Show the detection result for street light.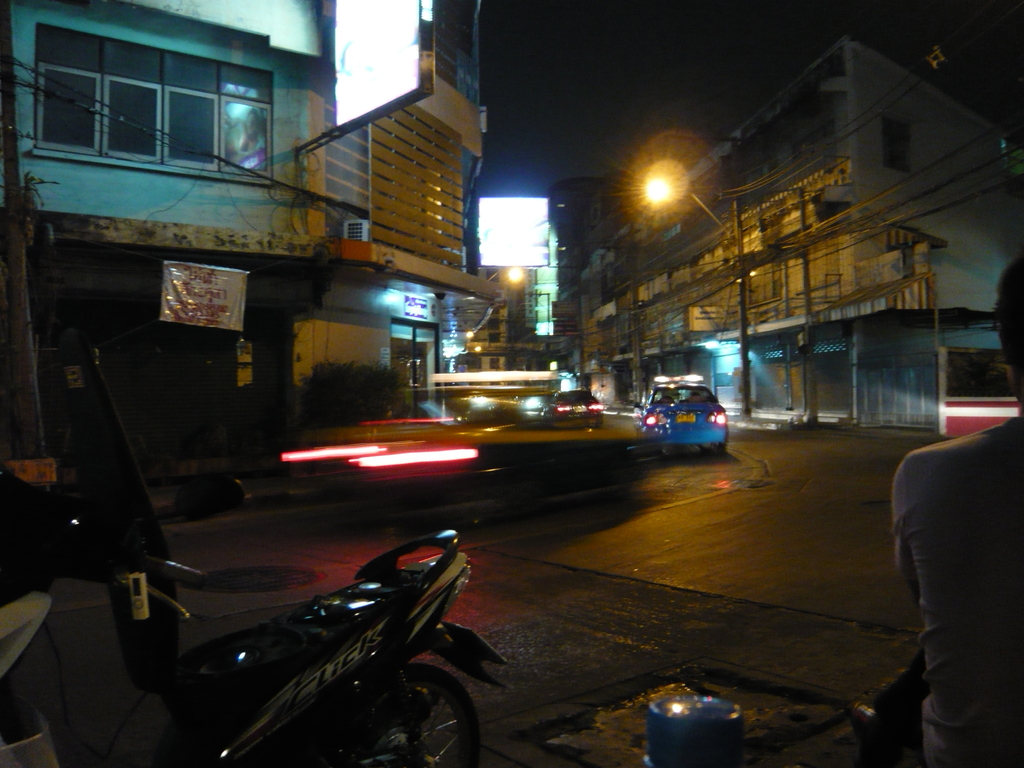
bbox=[651, 161, 748, 413].
